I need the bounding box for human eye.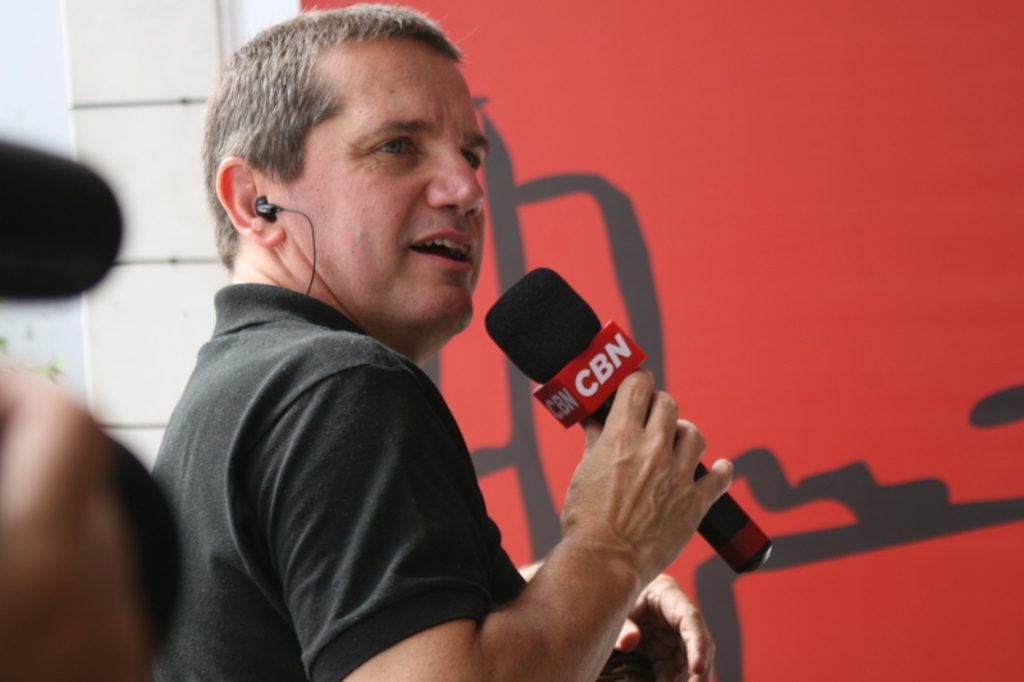
Here it is: box=[361, 129, 424, 168].
